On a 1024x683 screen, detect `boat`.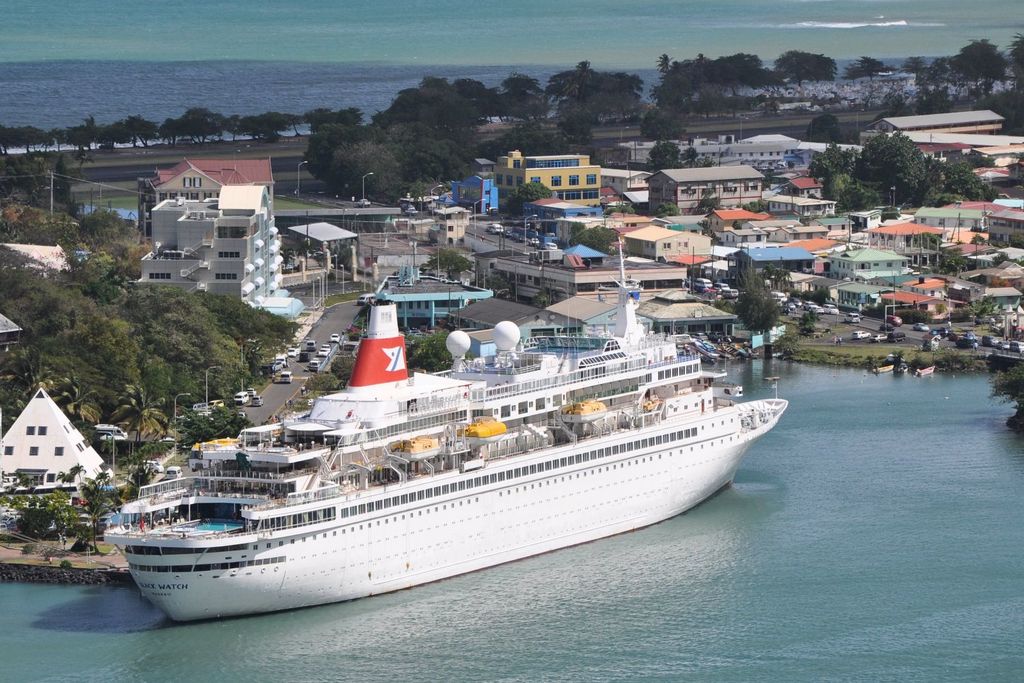
bbox(564, 403, 606, 421).
